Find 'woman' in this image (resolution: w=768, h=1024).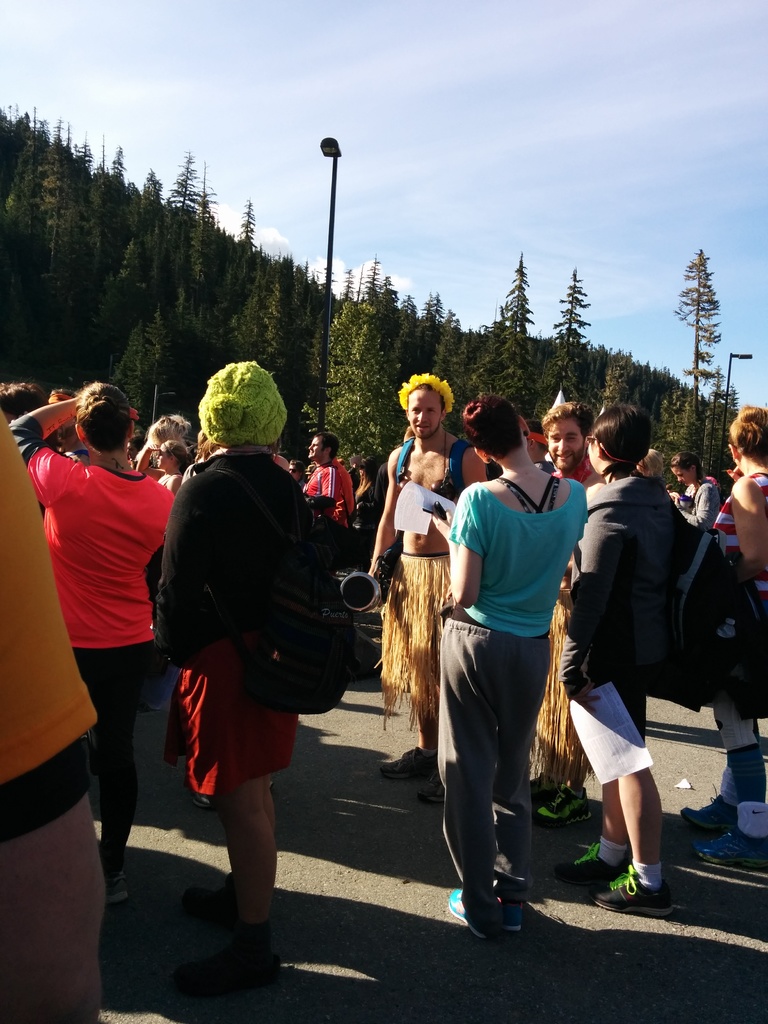
box(428, 392, 584, 933).
